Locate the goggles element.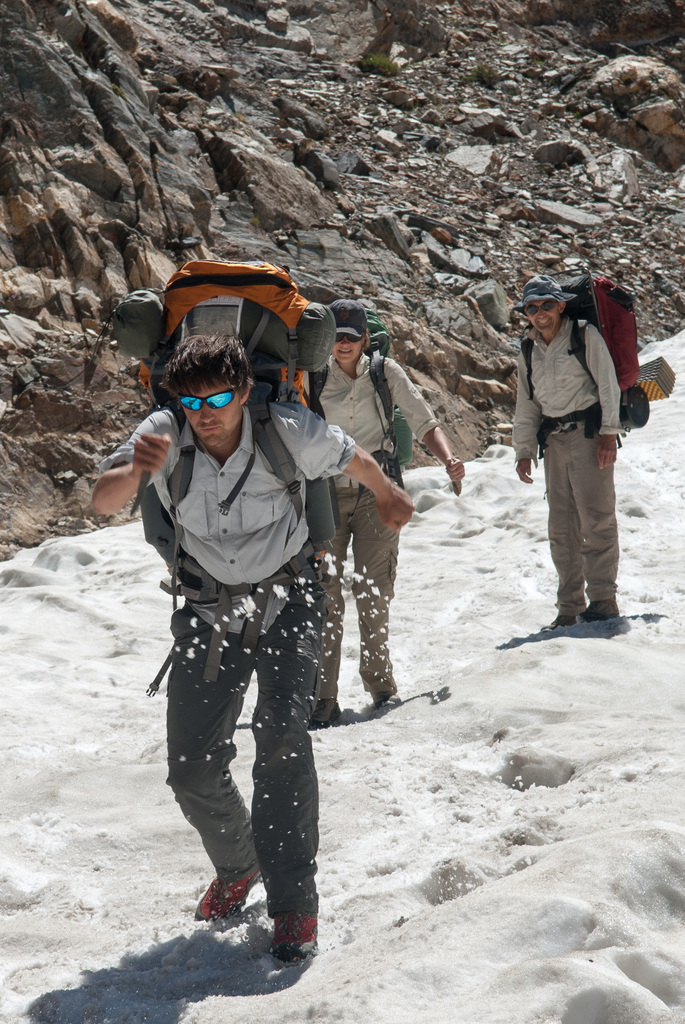
Element bbox: select_region(176, 388, 237, 412).
